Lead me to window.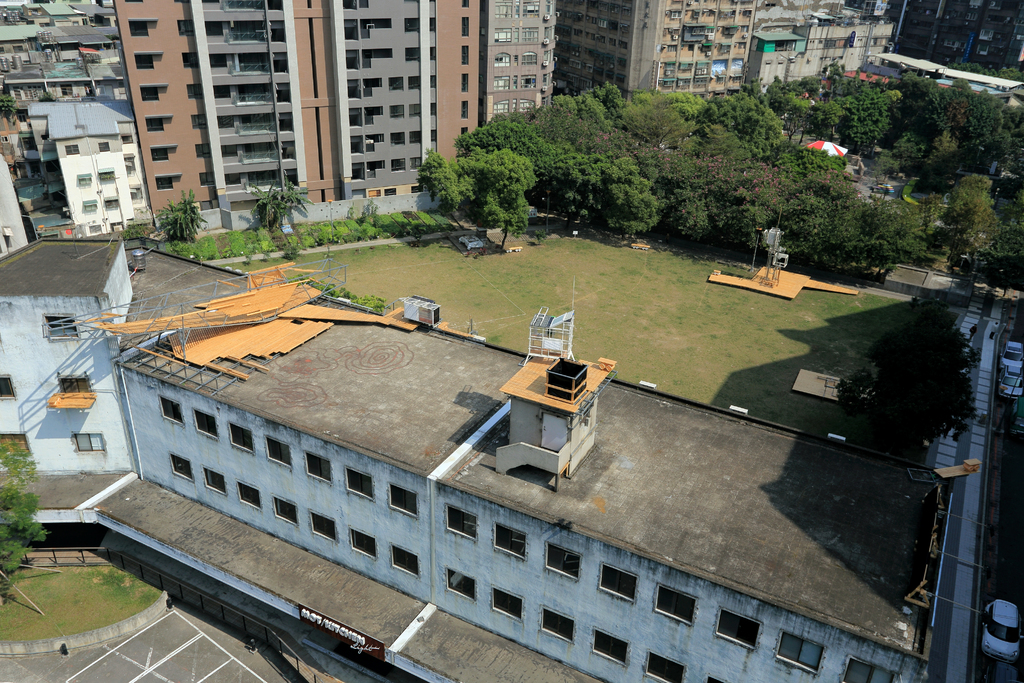
Lead to locate(661, 79, 674, 85).
